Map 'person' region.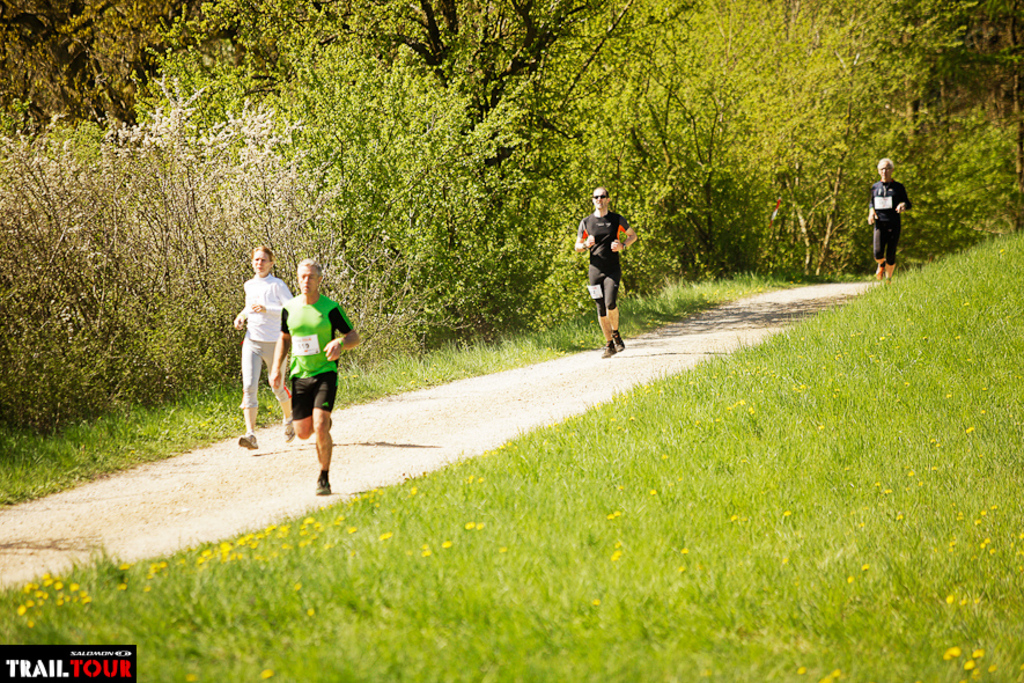
Mapped to 238 245 295 453.
